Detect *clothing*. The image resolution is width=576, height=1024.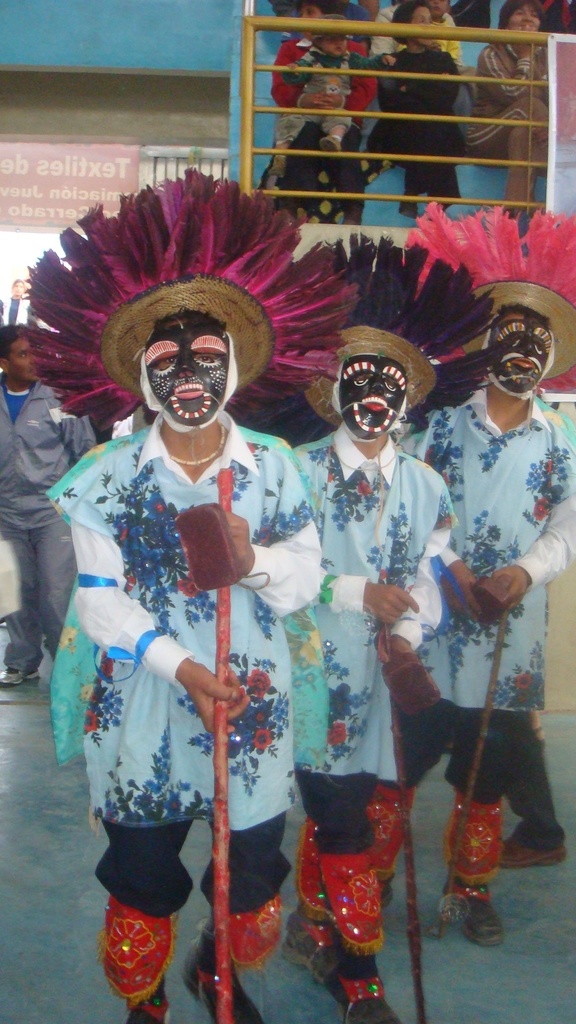
61:376:300:934.
